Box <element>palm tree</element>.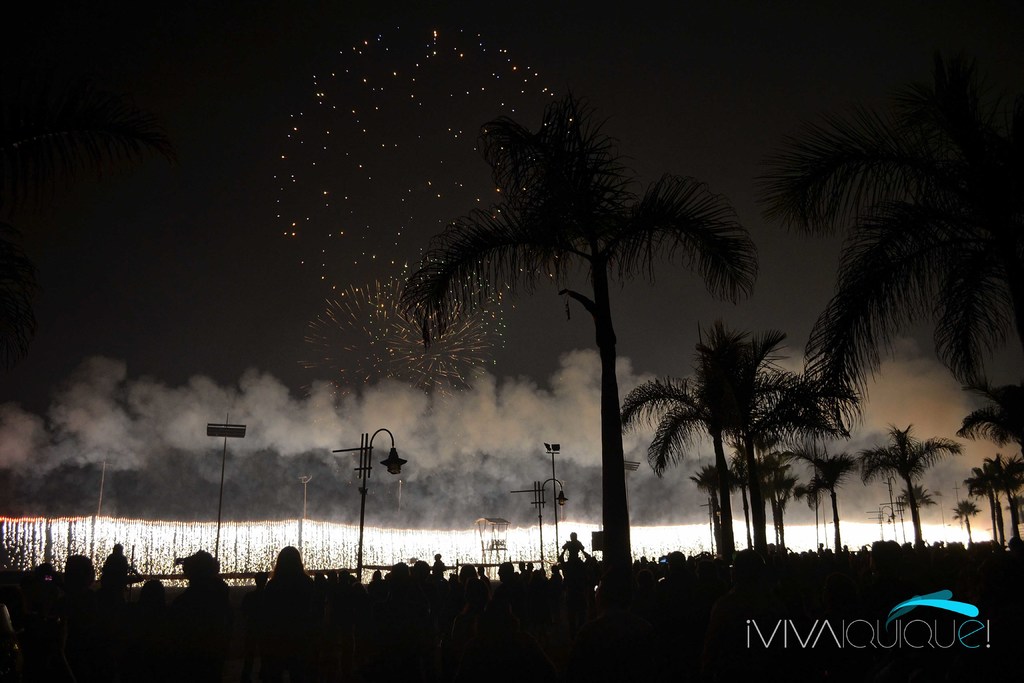
l=786, t=72, r=1023, b=350.
